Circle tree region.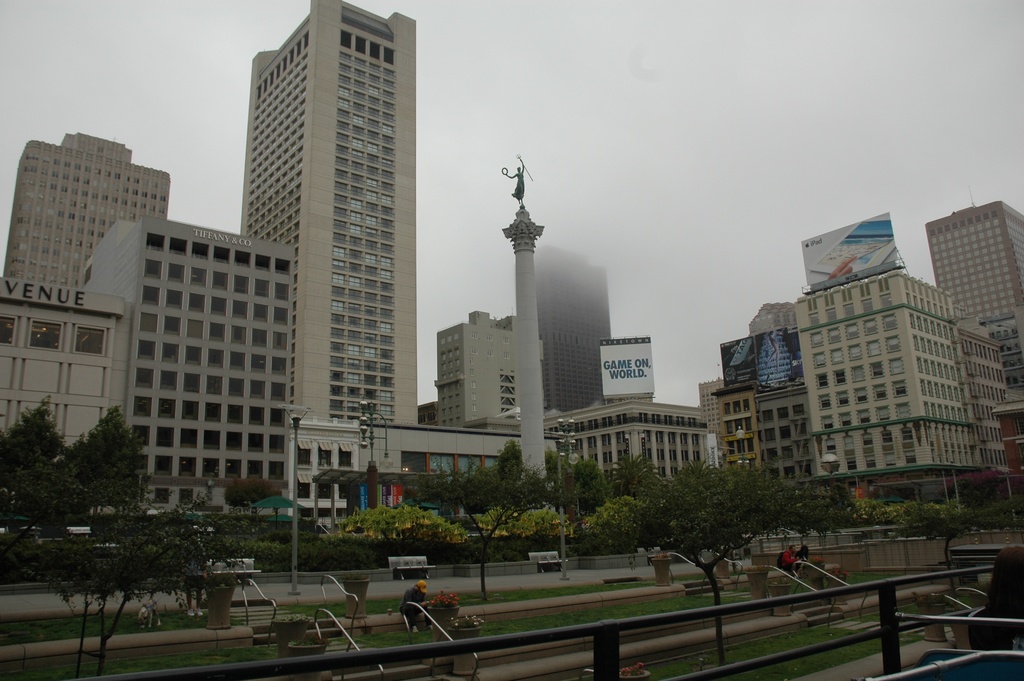
Region: <box>540,453,643,566</box>.
